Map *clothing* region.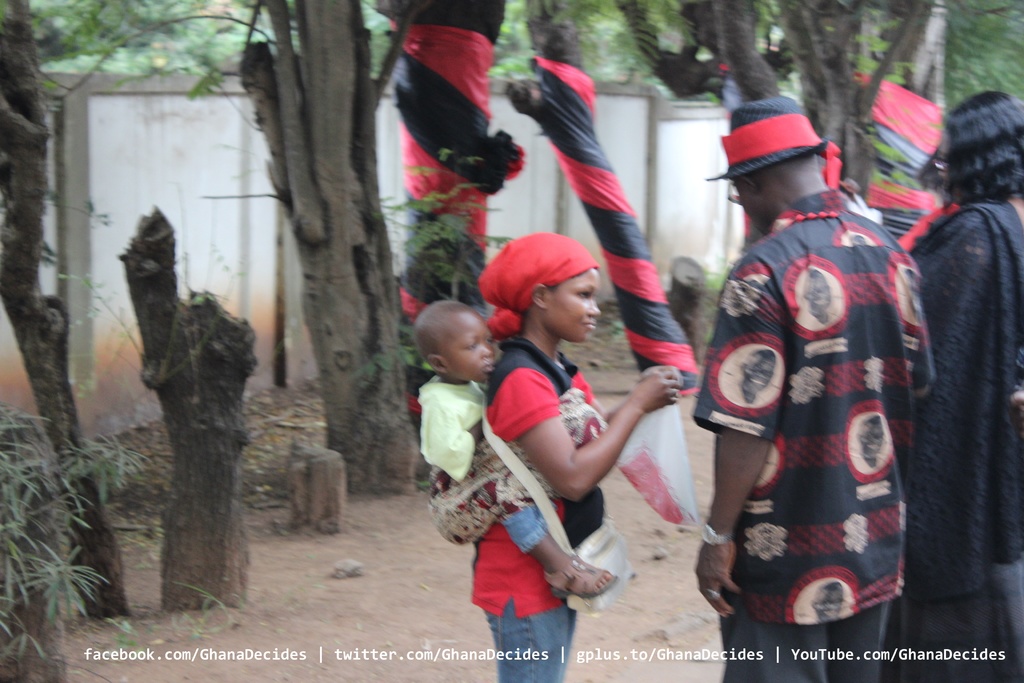
Mapped to {"left": 685, "top": 180, "right": 947, "bottom": 682}.
